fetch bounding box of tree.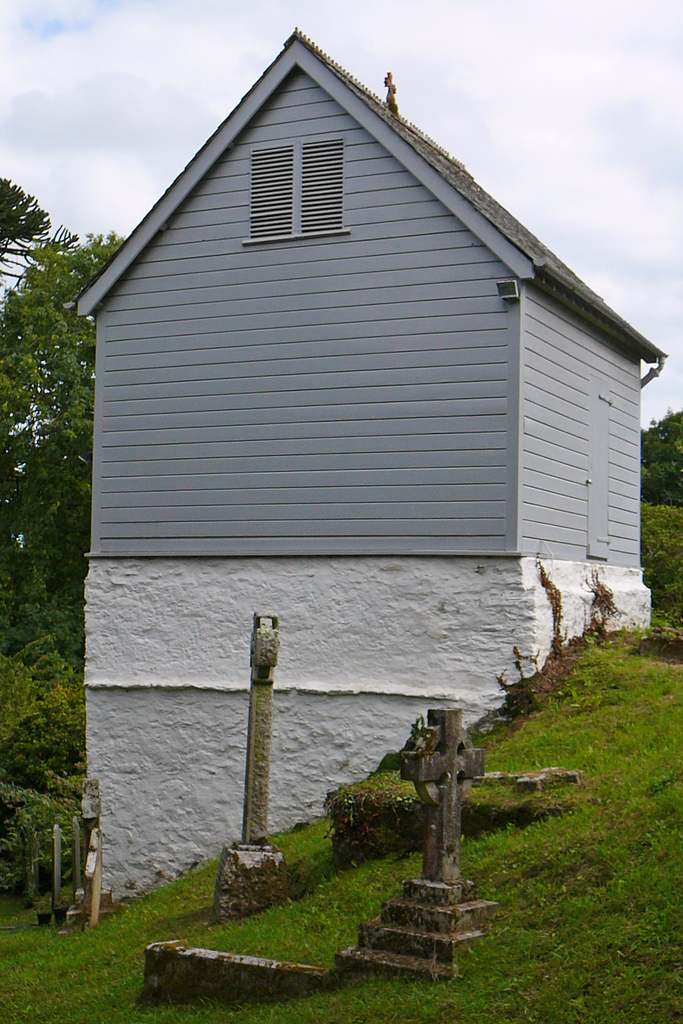
Bbox: <region>633, 399, 682, 509</region>.
